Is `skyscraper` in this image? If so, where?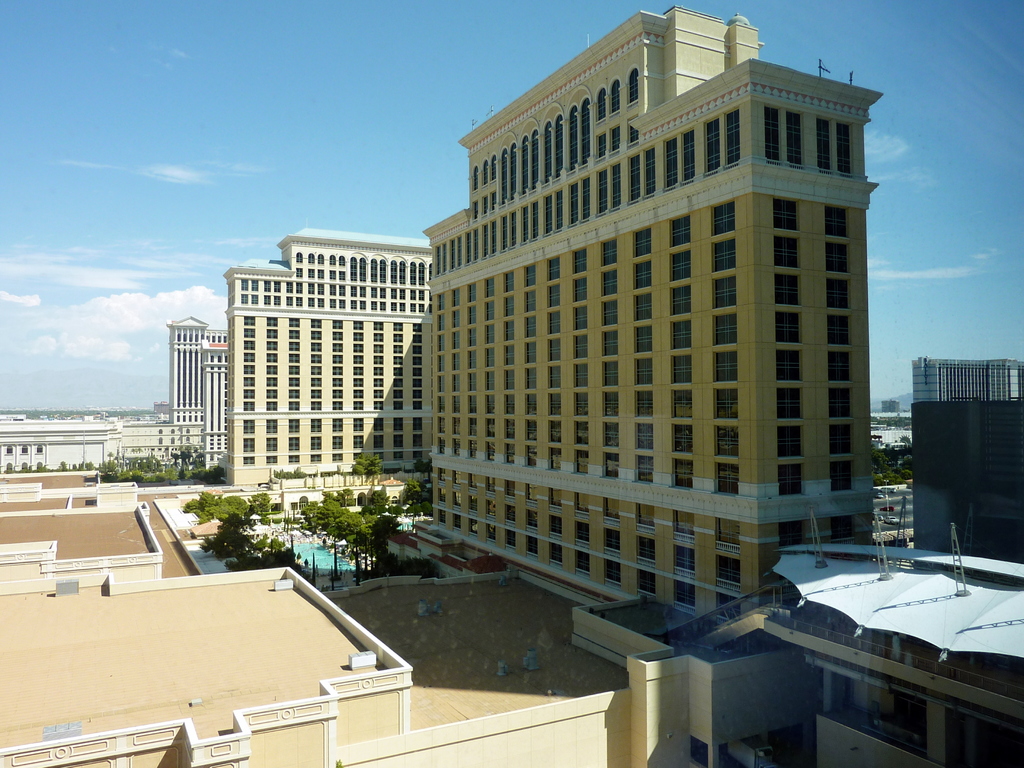
Yes, at bbox=(225, 236, 451, 484).
